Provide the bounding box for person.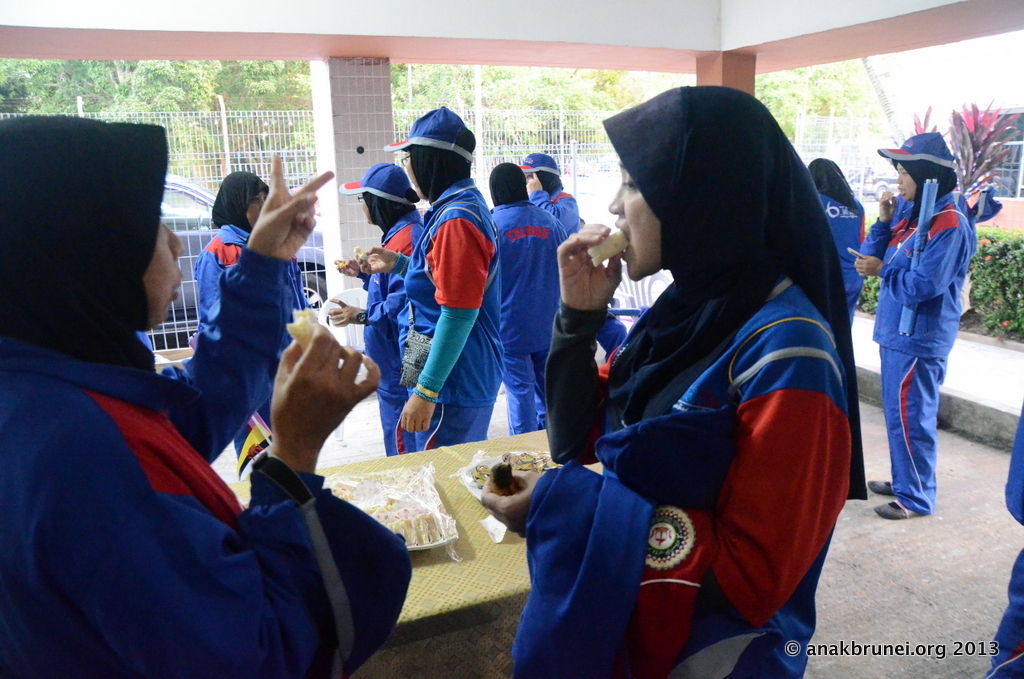
[874, 115, 989, 532].
